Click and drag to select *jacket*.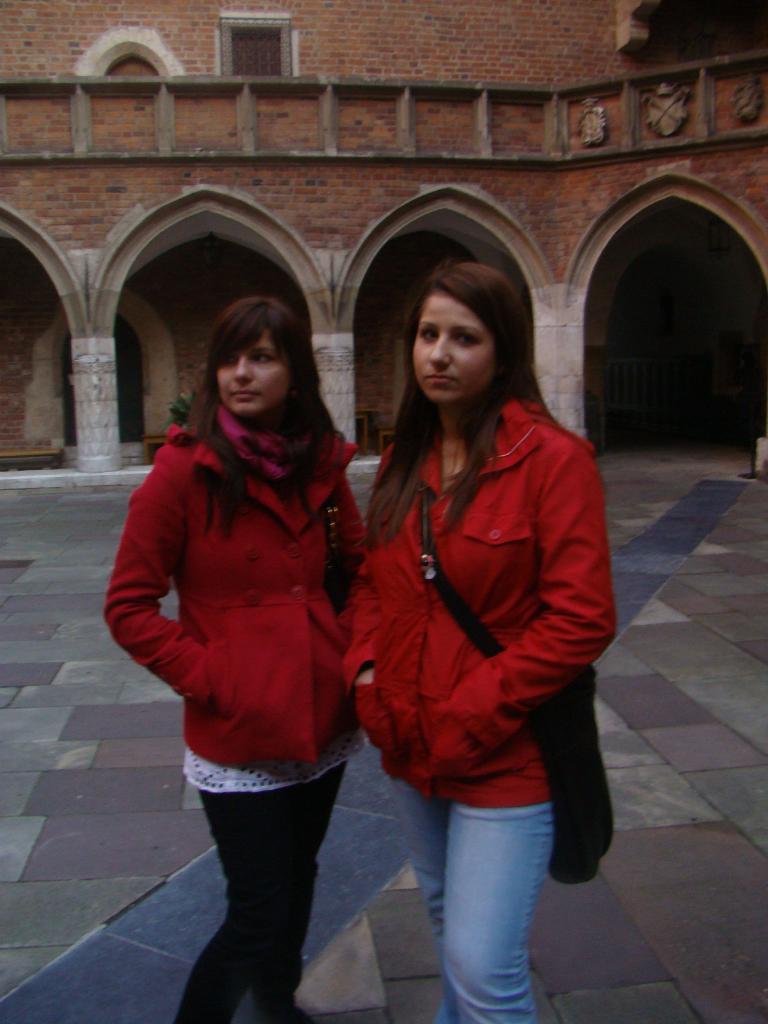
Selection: {"x1": 341, "y1": 397, "x2": 622, "y2": 813}.
